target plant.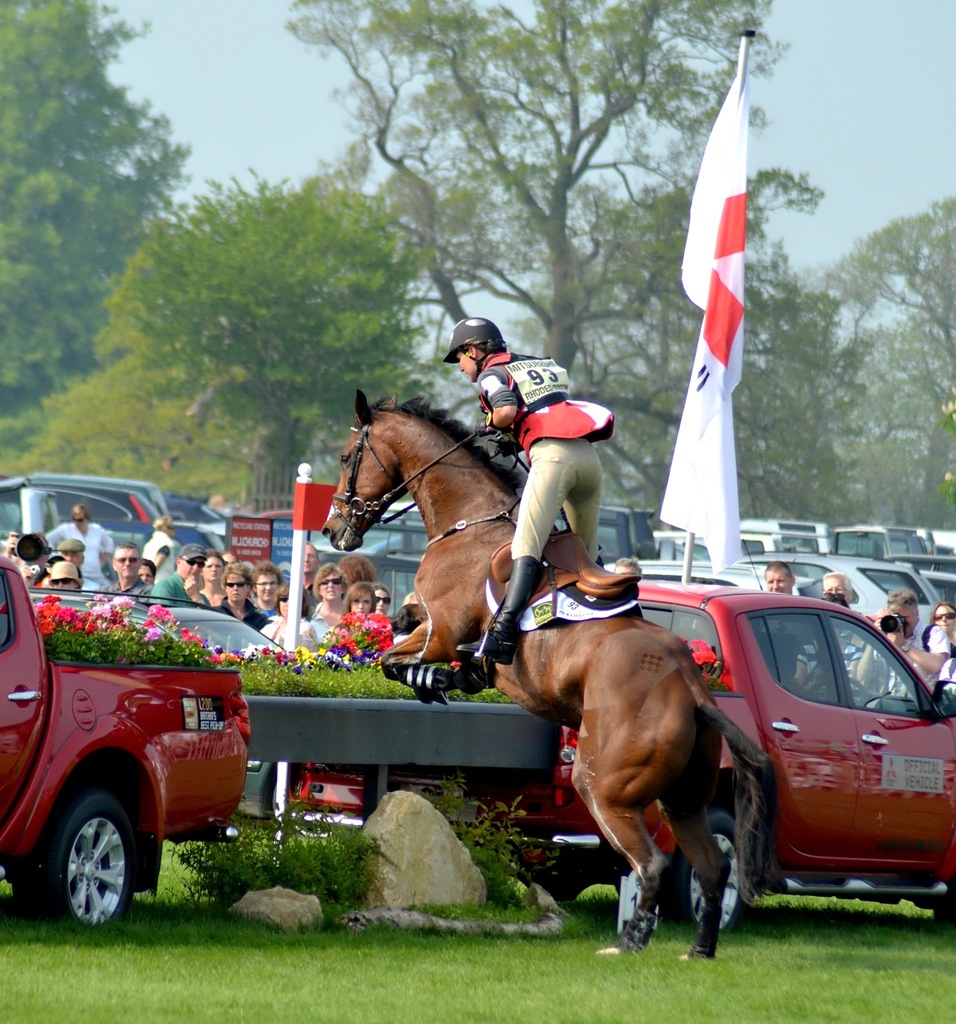
Target region: 388, 785, 576, 944.
